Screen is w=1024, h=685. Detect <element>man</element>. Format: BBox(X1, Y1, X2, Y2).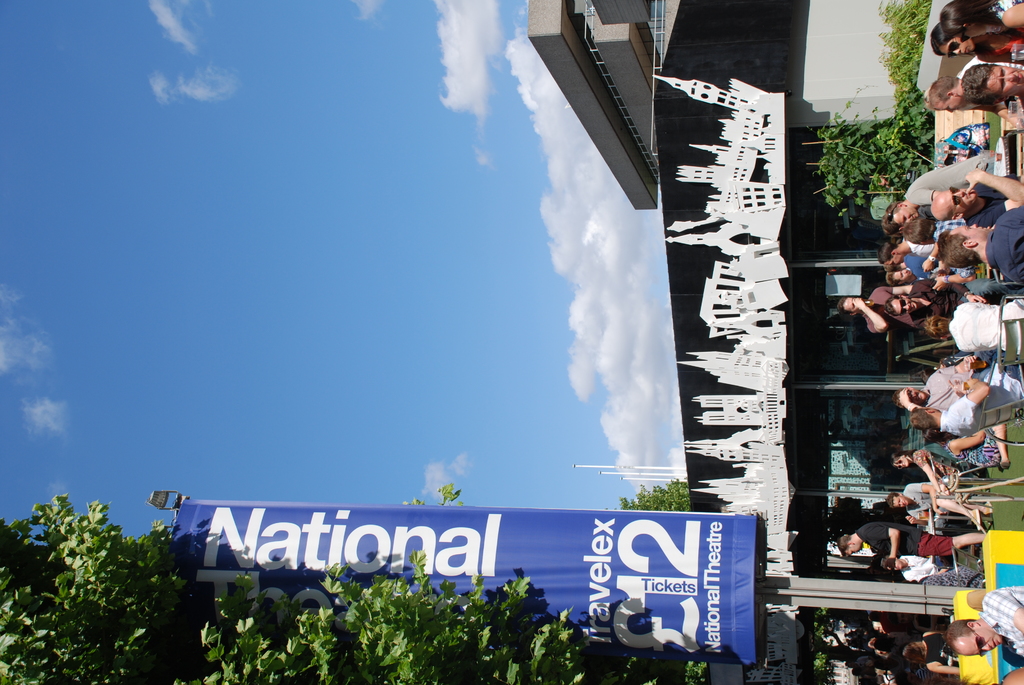
BBox(843, 287, 912, 332).
